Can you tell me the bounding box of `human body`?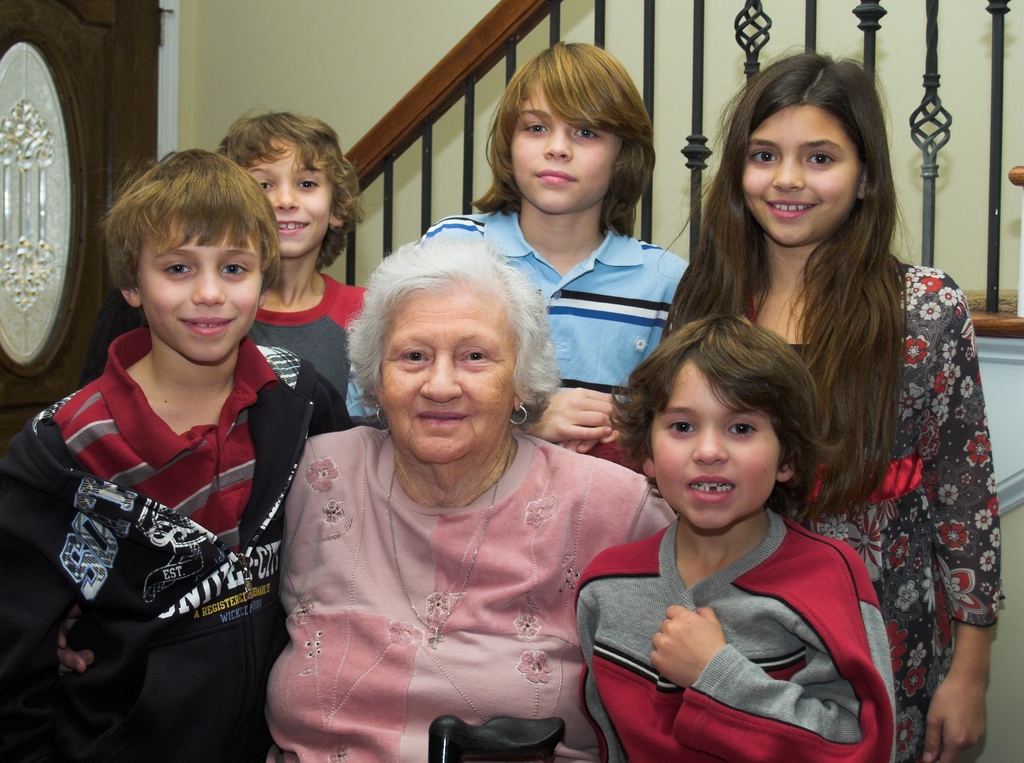
[419,38,687,476].
